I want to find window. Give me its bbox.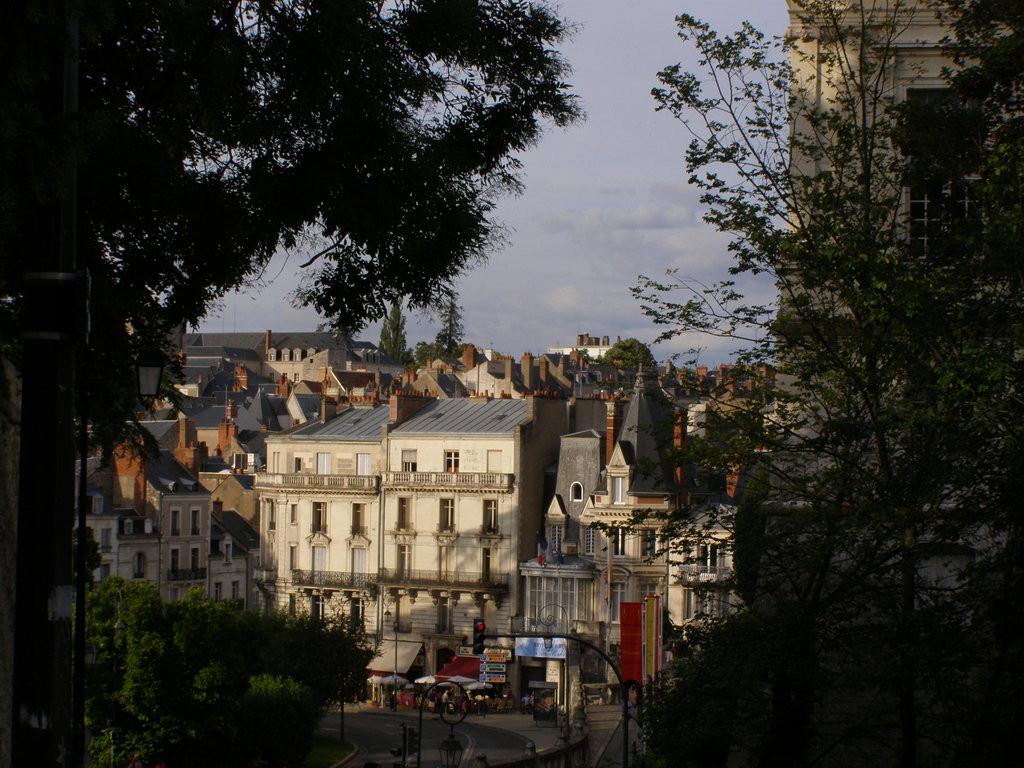
Rect(682, 584, 728, 624).
